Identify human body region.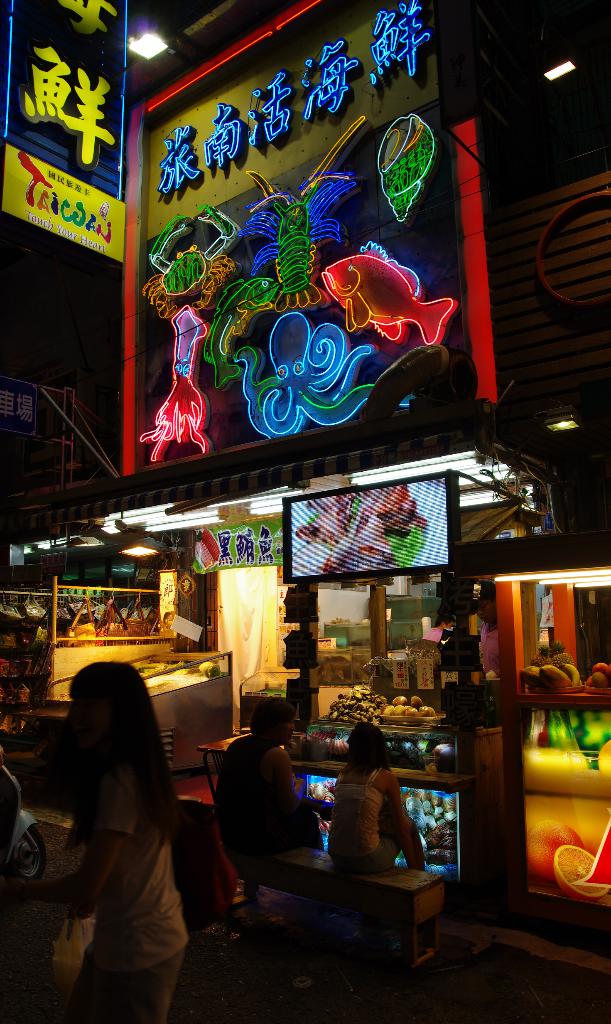
Region: (x1=475, y1=627, x2=498, y2=685).
